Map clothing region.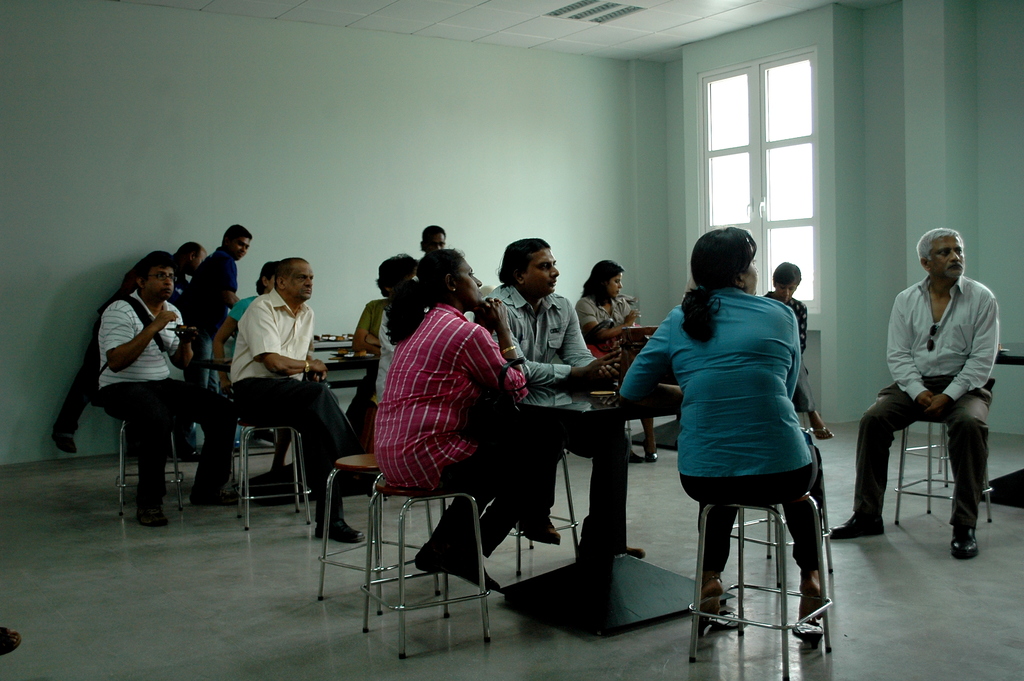
Mapped to [x1=769, y1=296, x2=820, y2=414].
